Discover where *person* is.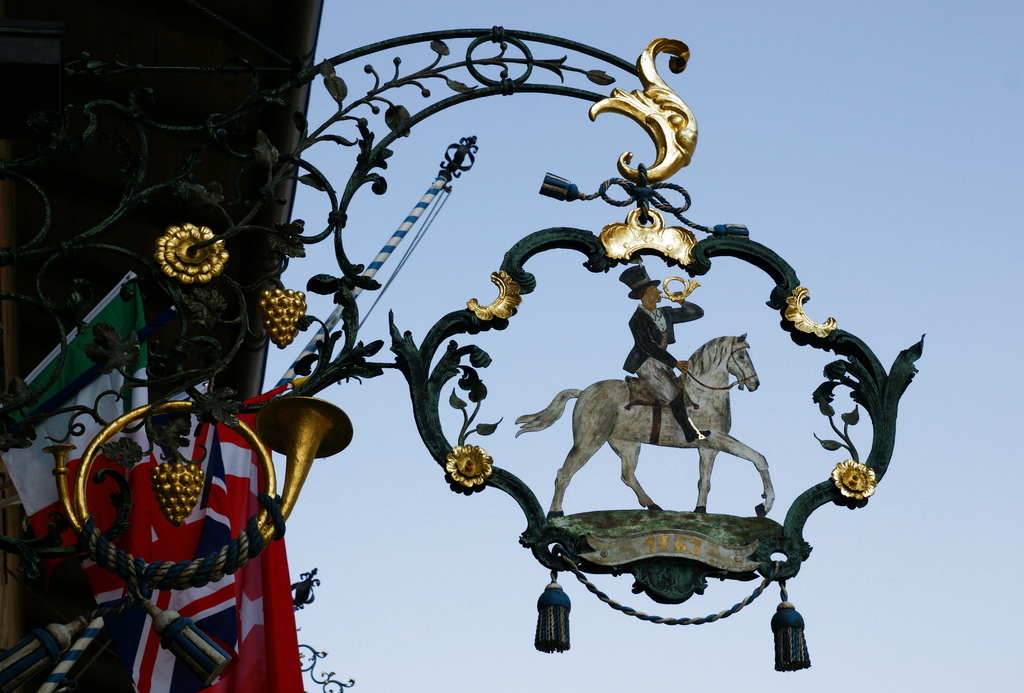
Discovered at 552:346:739:530.
